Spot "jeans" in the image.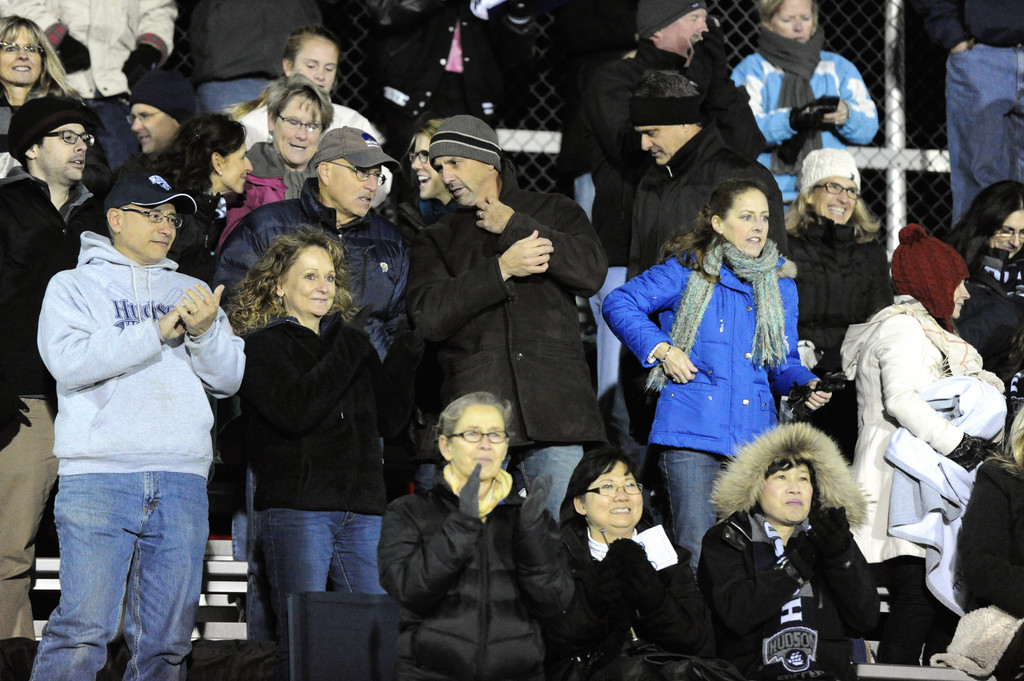
"jeans" found at 513:442:586:524.
